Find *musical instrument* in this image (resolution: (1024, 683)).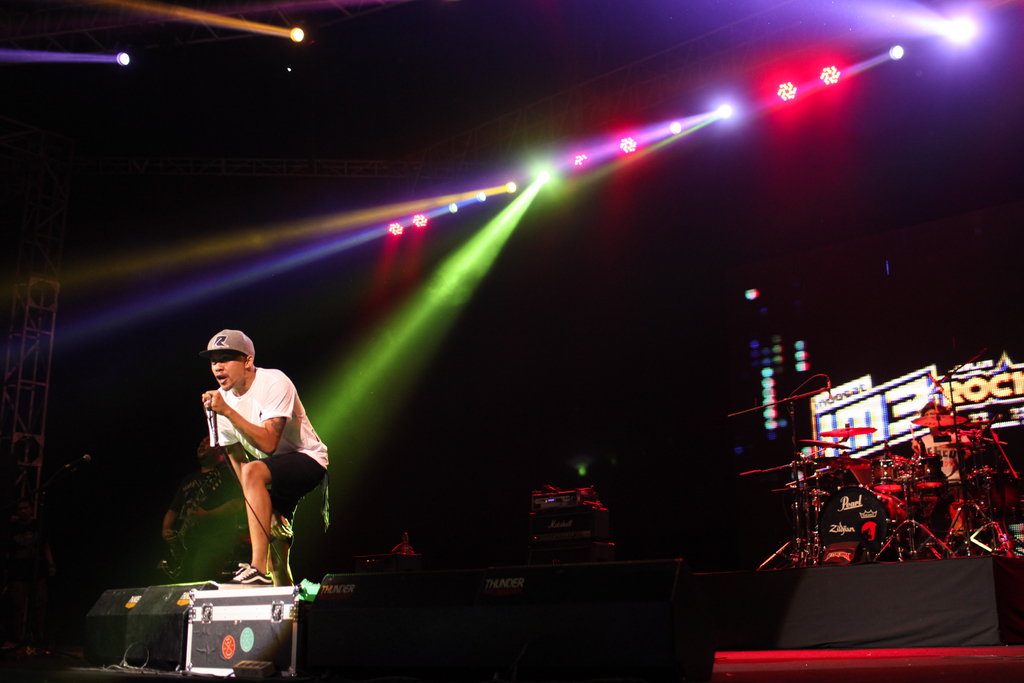
Rect(801, 439, 850, 449).
